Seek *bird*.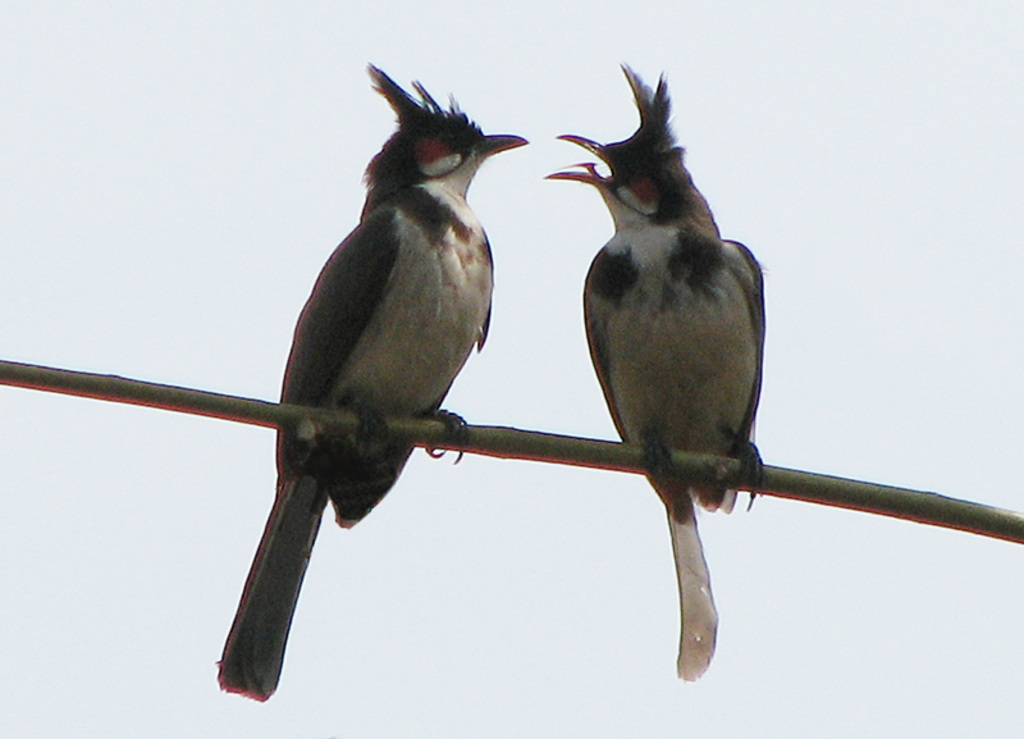
{"x1": 207, "y1": 60, "x2": 534, "y2": 706}.
